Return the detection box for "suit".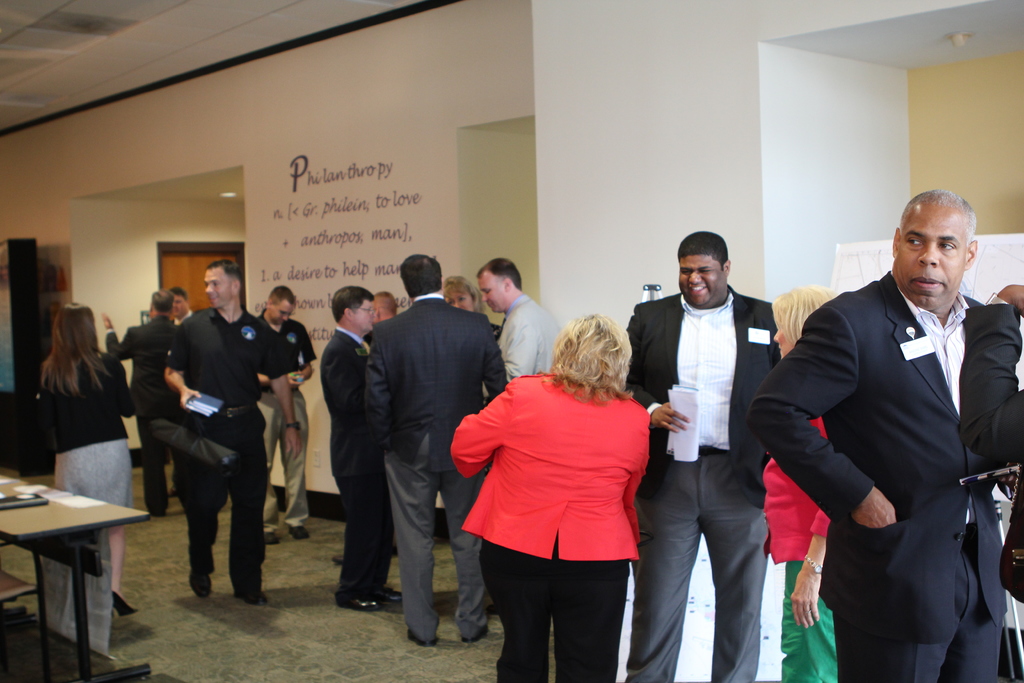
x1=362 y1=292 x2=504 y2=638.
